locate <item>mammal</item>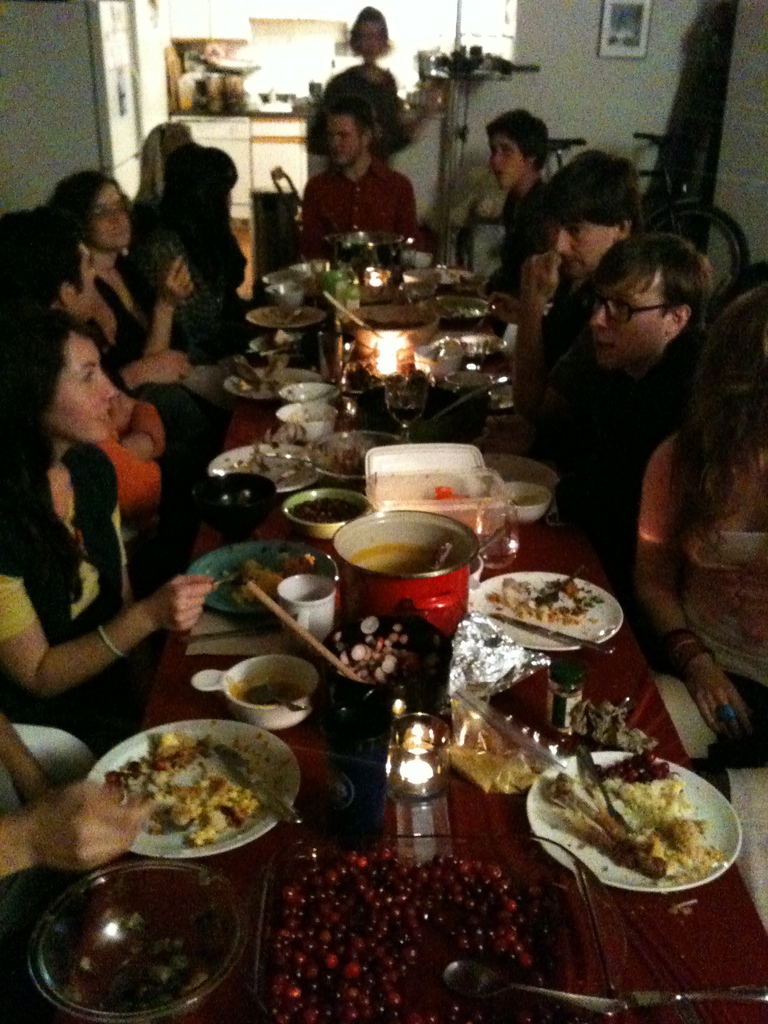
[622, 283, 767, 753]
